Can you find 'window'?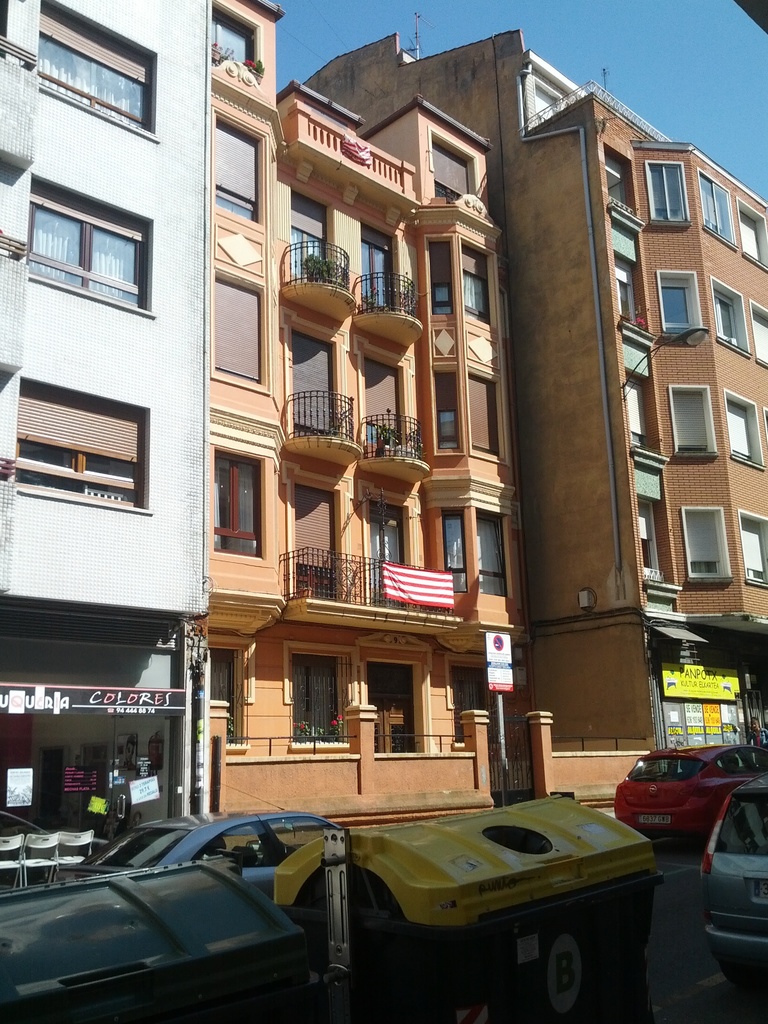
Yes, bounding box: (left=23, top=172, right=155, bottom=301).
